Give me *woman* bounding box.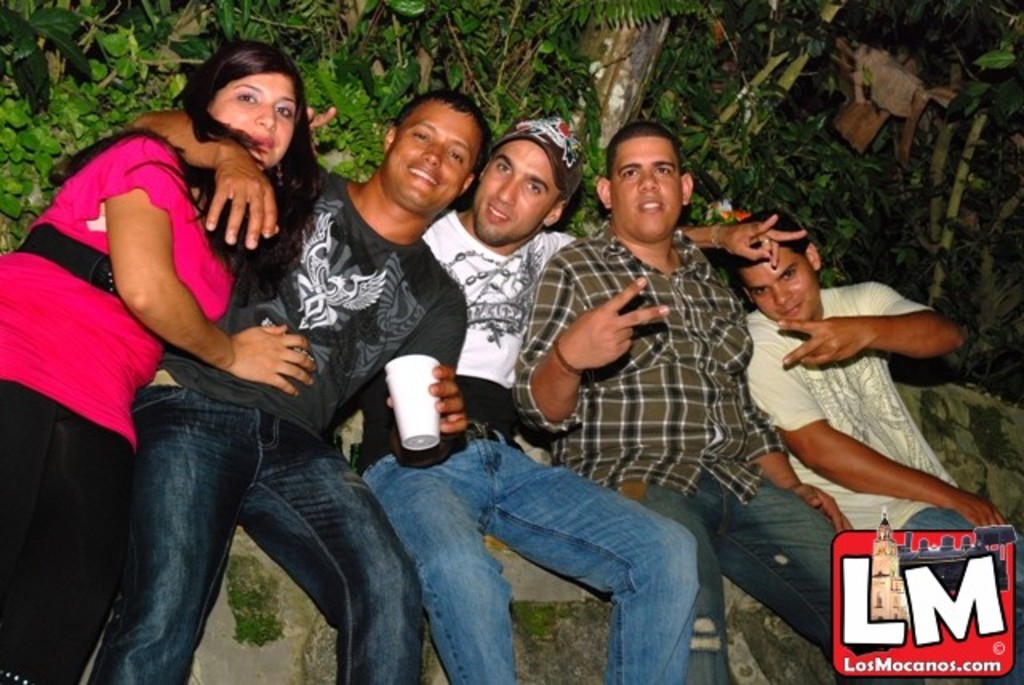
region(0, 22, 315, 683).
